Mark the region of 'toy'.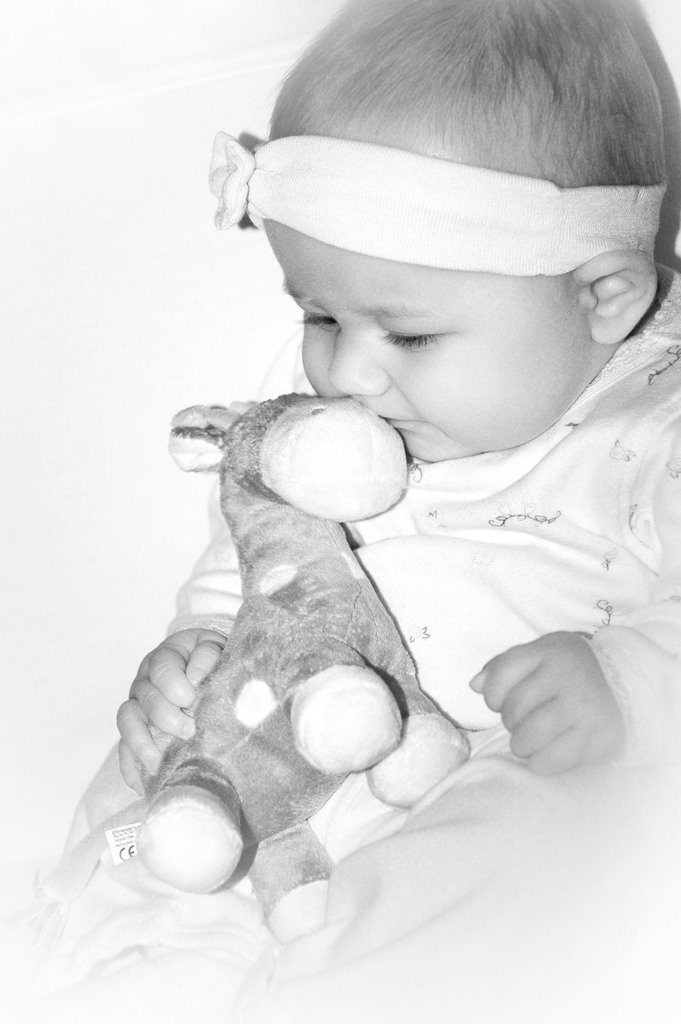
Region: (132, 364, 480, 896).
